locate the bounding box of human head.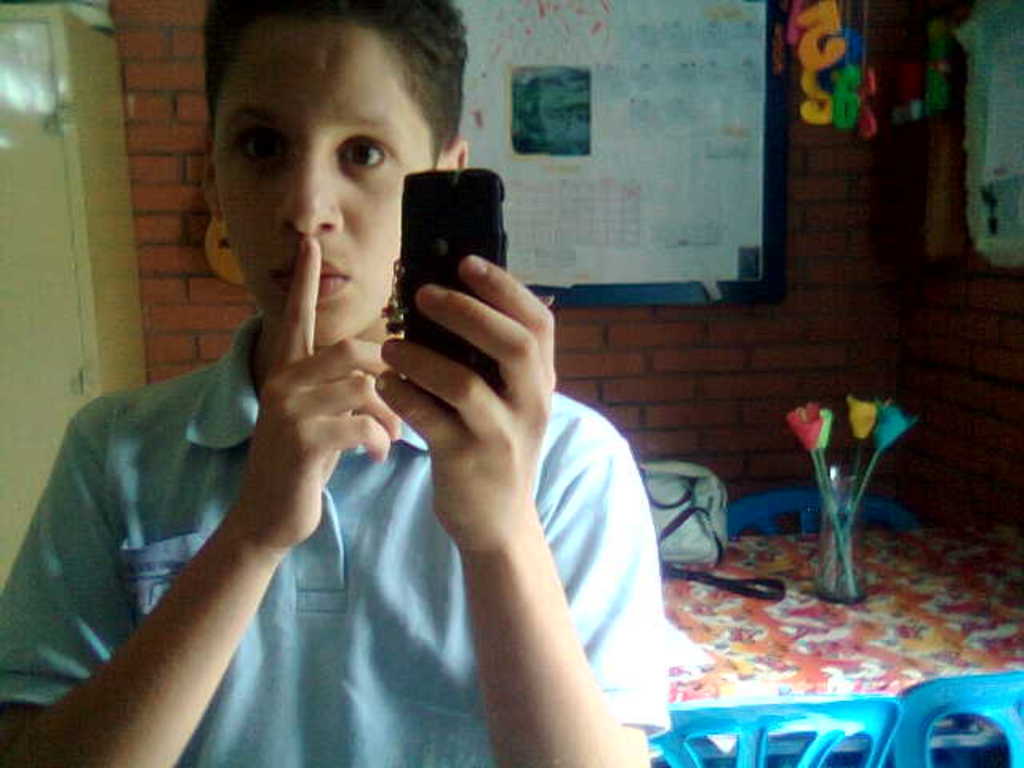
Bounding box: (197,11,450,328).
